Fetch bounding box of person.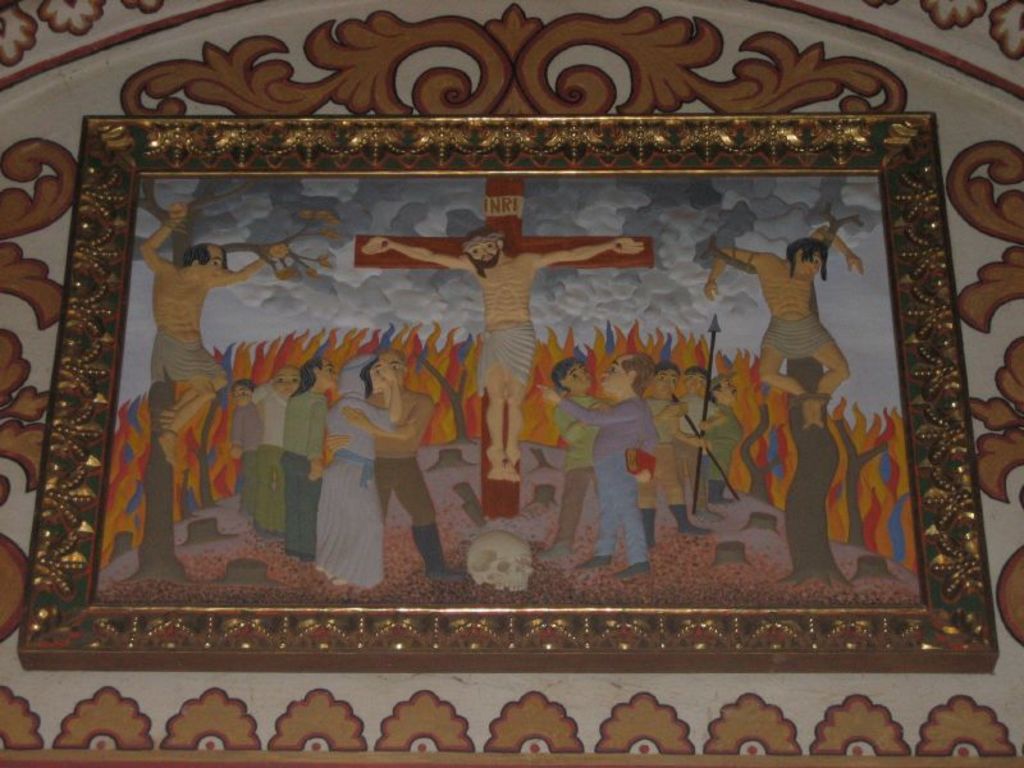
Bbox: x1=540, y1=356, x2=611, y2=570.
